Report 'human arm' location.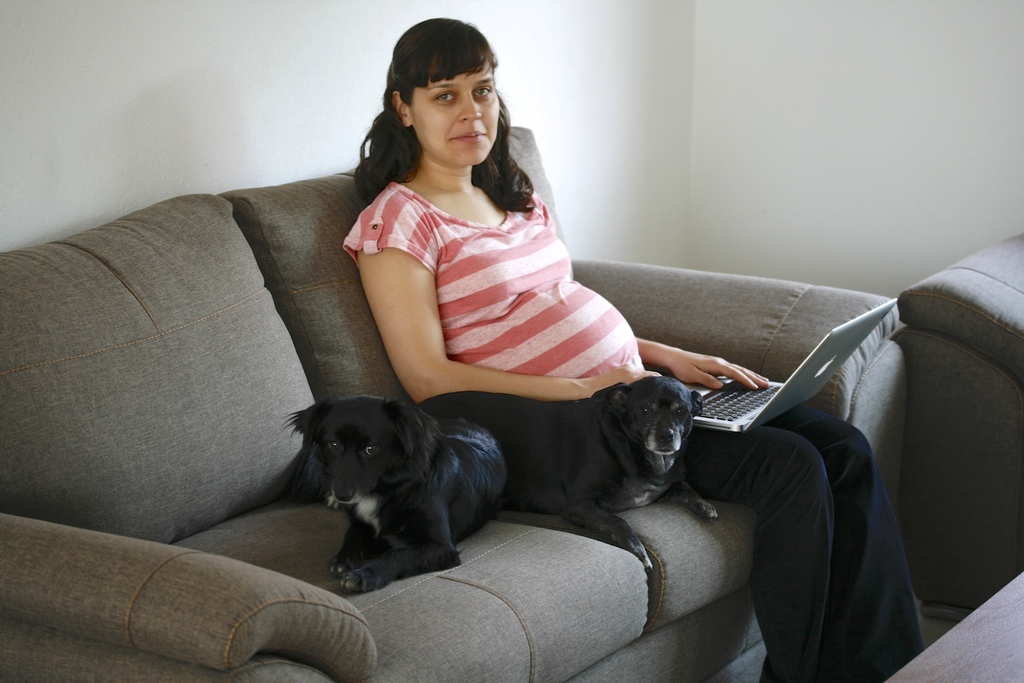
Report: BBox(637, 339, 769, 390).
